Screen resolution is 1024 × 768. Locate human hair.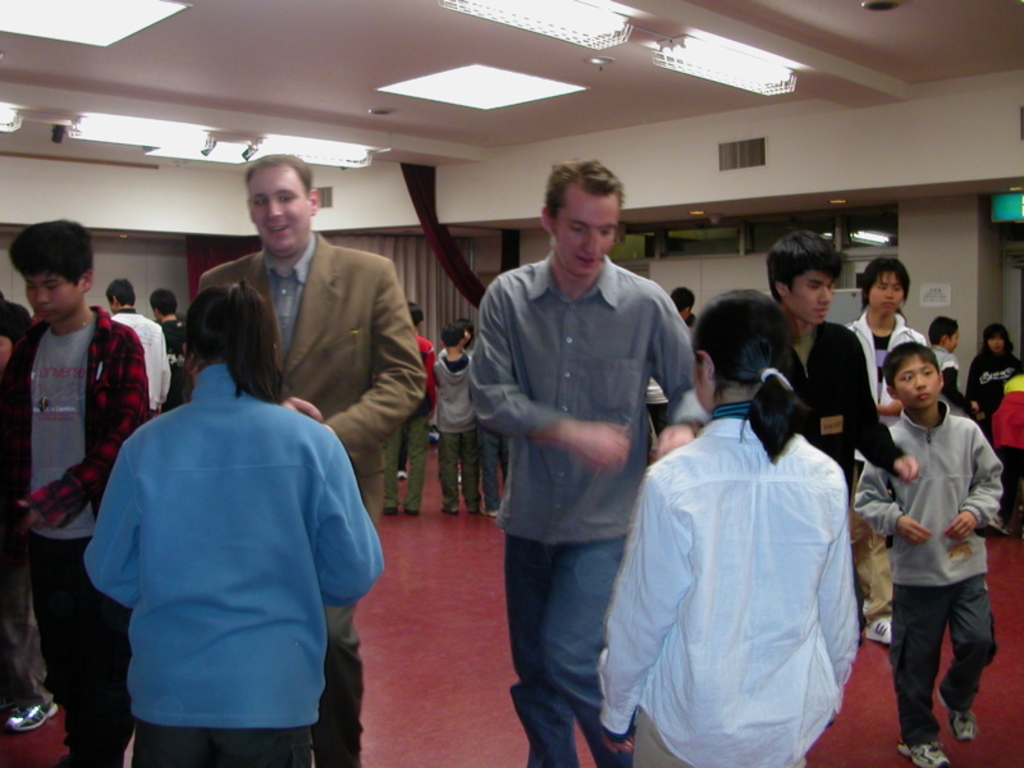
select_region(863, 257, 908, 312).
